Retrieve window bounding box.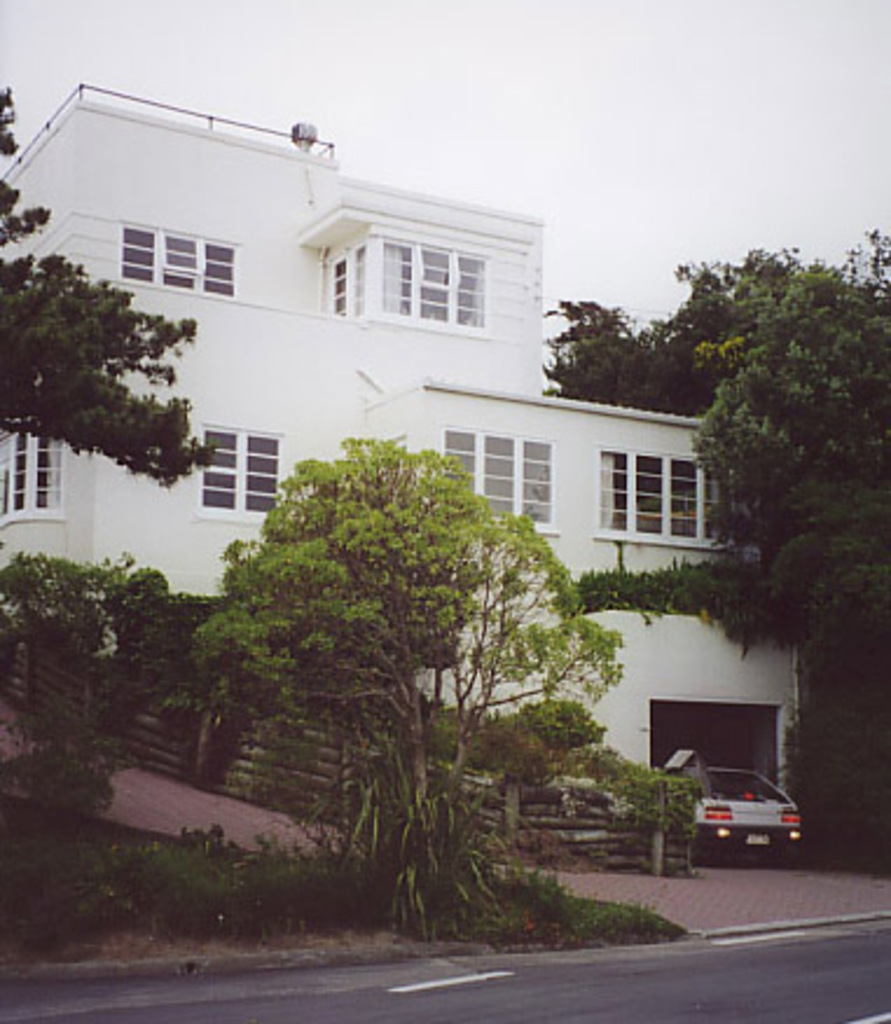
Bounding box: box(430, 428, 550, 538).
